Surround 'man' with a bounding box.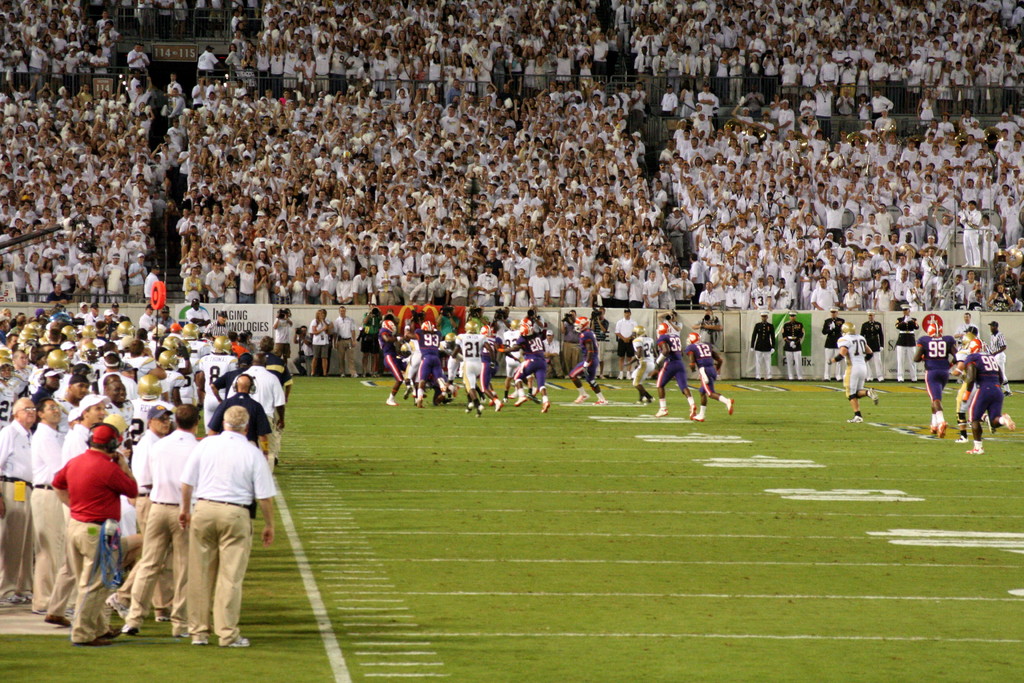
rect(176, 400, 281, 648).
